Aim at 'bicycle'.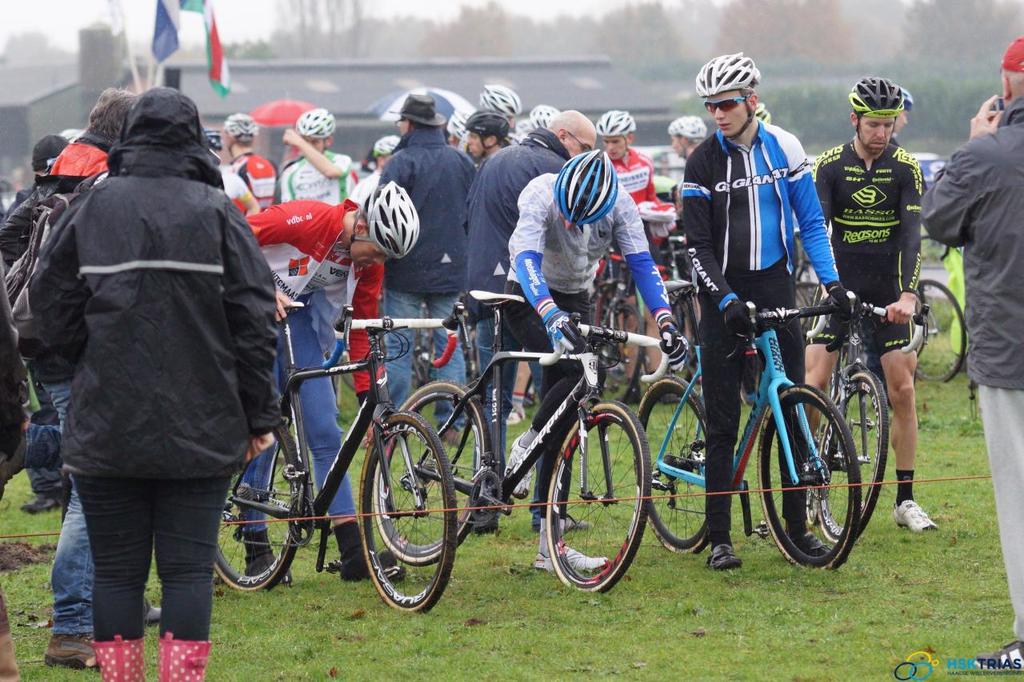
Aimed at 590/235/704/397.
